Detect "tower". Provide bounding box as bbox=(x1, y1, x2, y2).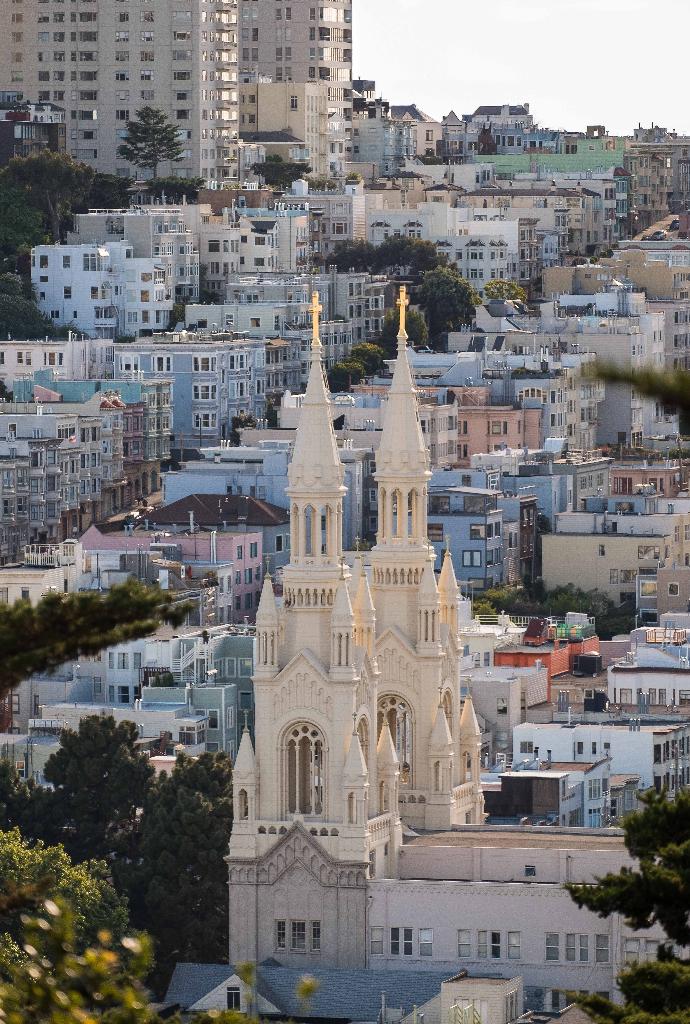
bbox=(242, 0, 367, 68).
